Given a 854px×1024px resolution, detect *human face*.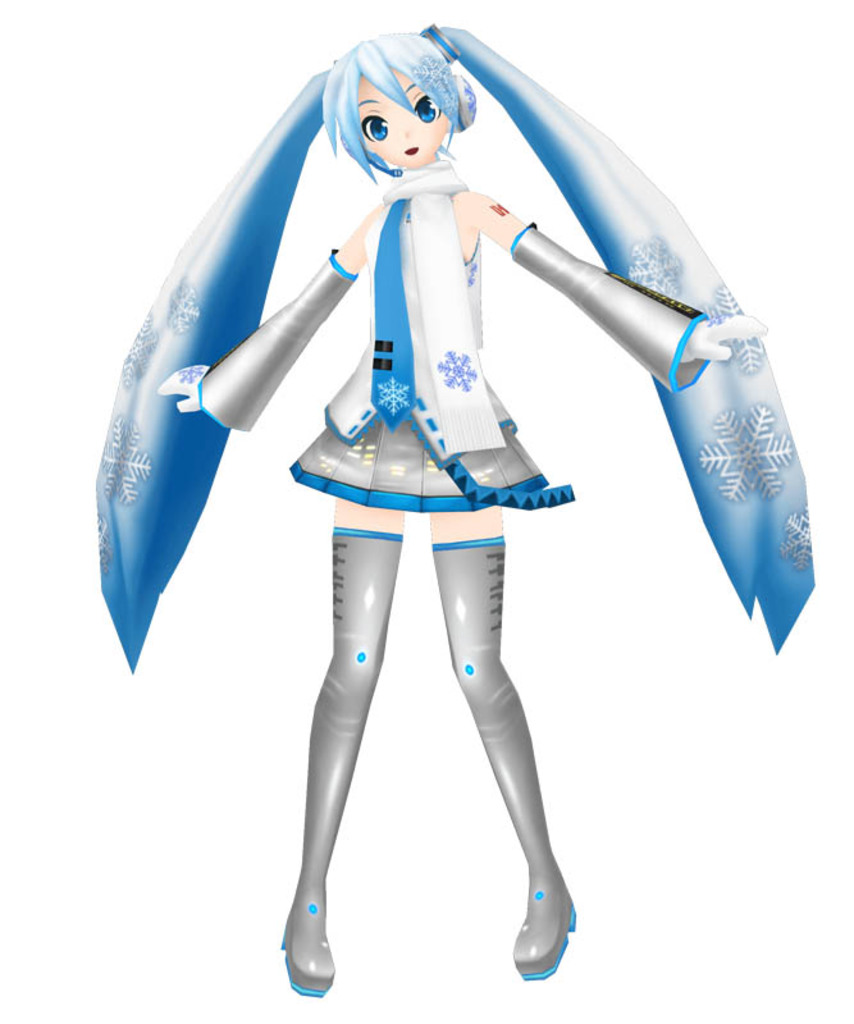
left=356, top=68, right=442, bottom=172.
